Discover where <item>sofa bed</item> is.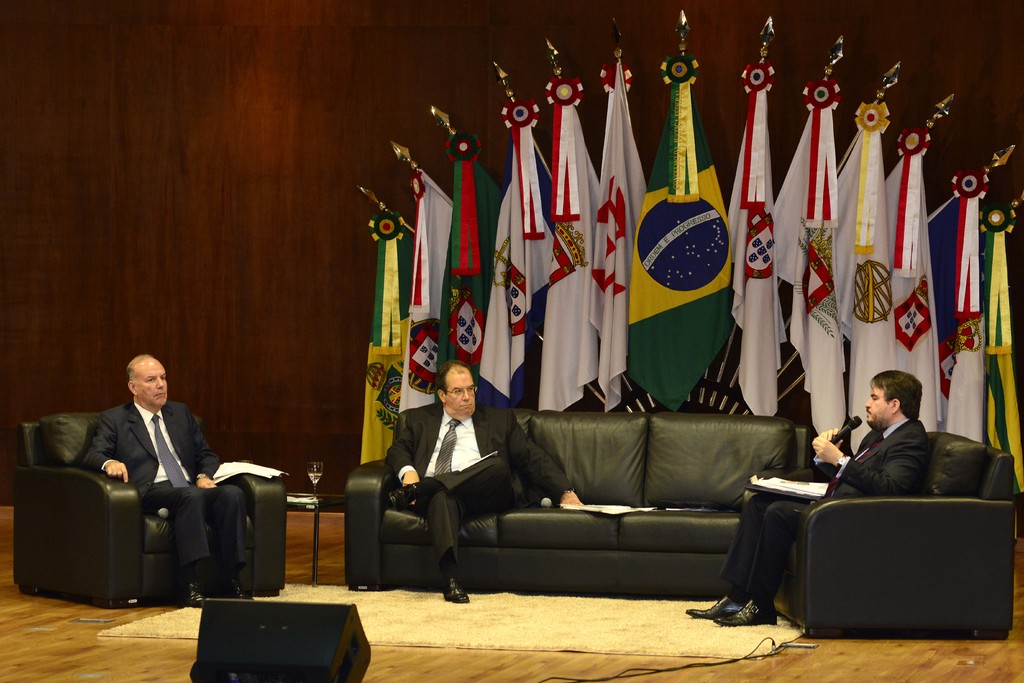
Discovered at [341, 406, 808, 601].
